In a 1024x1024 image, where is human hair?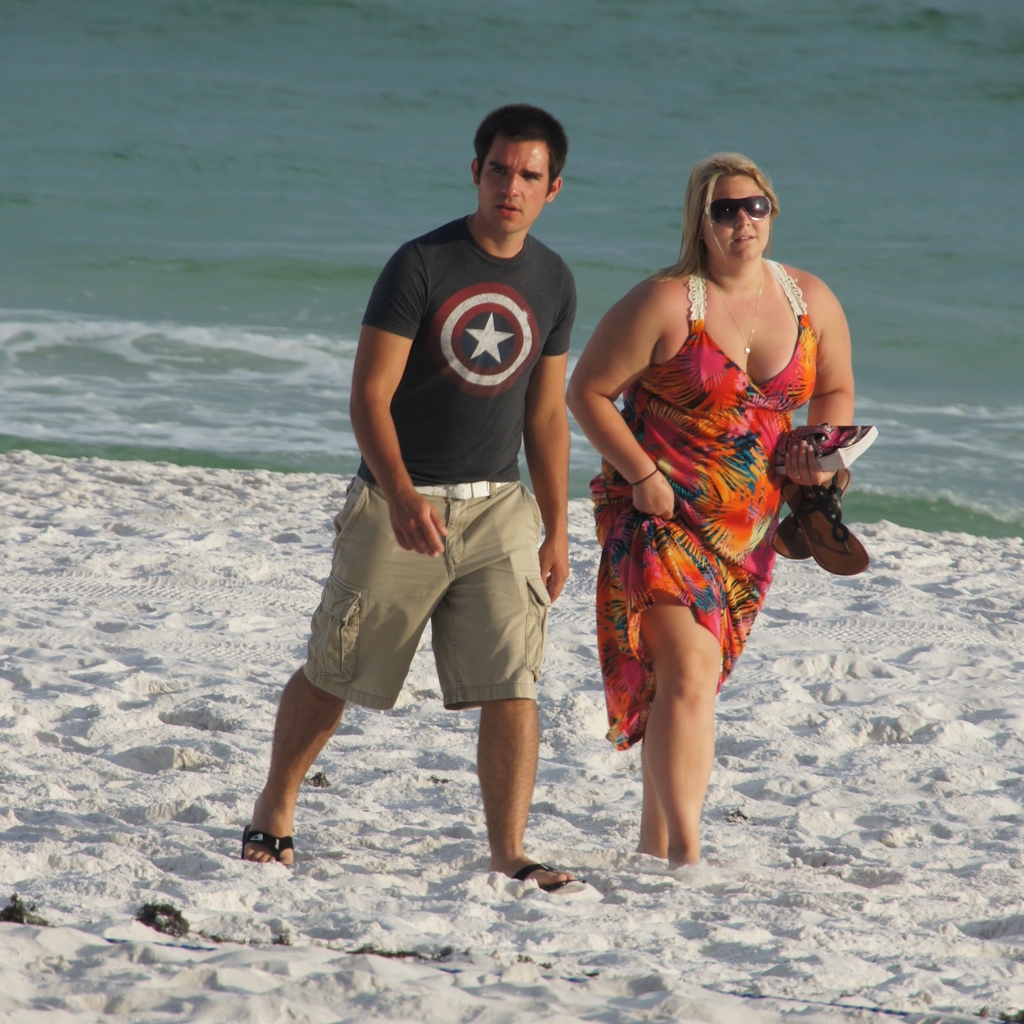
detection(474, 106, 586, 201).
